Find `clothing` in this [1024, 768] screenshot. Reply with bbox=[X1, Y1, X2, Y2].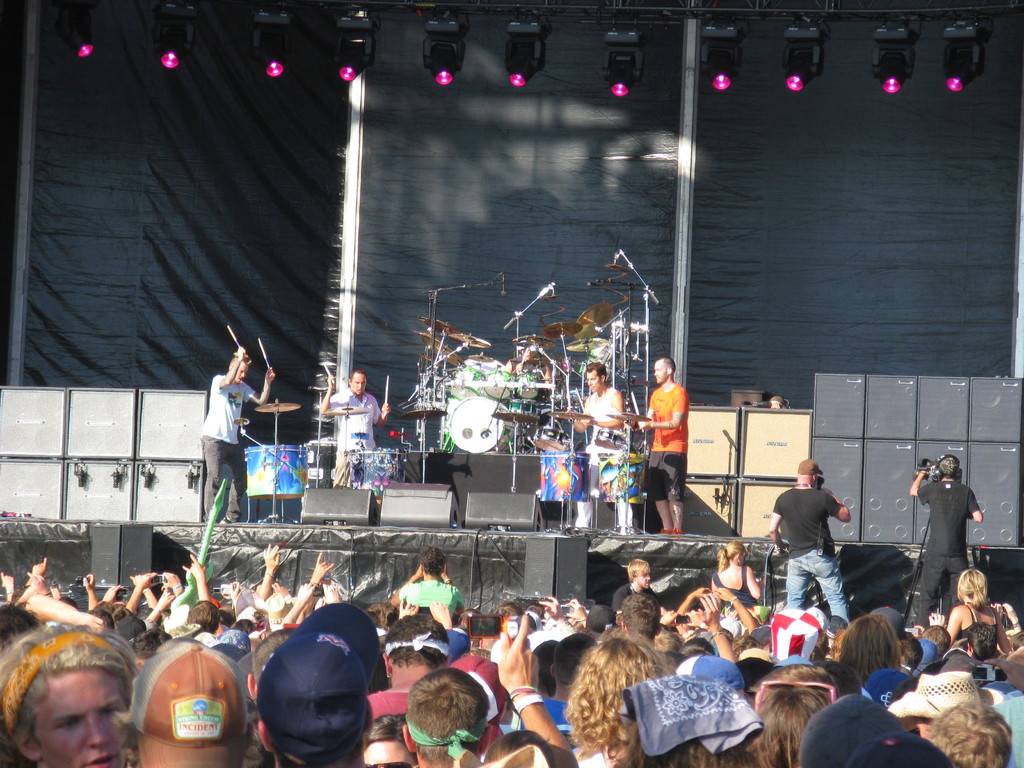
bbox=[568, 746, 612, 767].
